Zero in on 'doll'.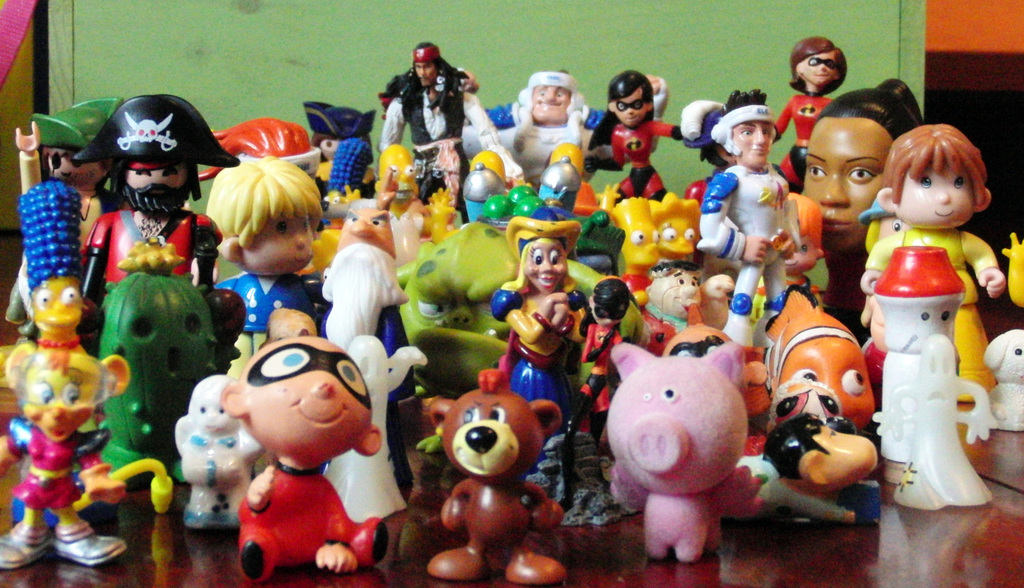
Zeroed in: rect(866, 129, 1023, 401).
